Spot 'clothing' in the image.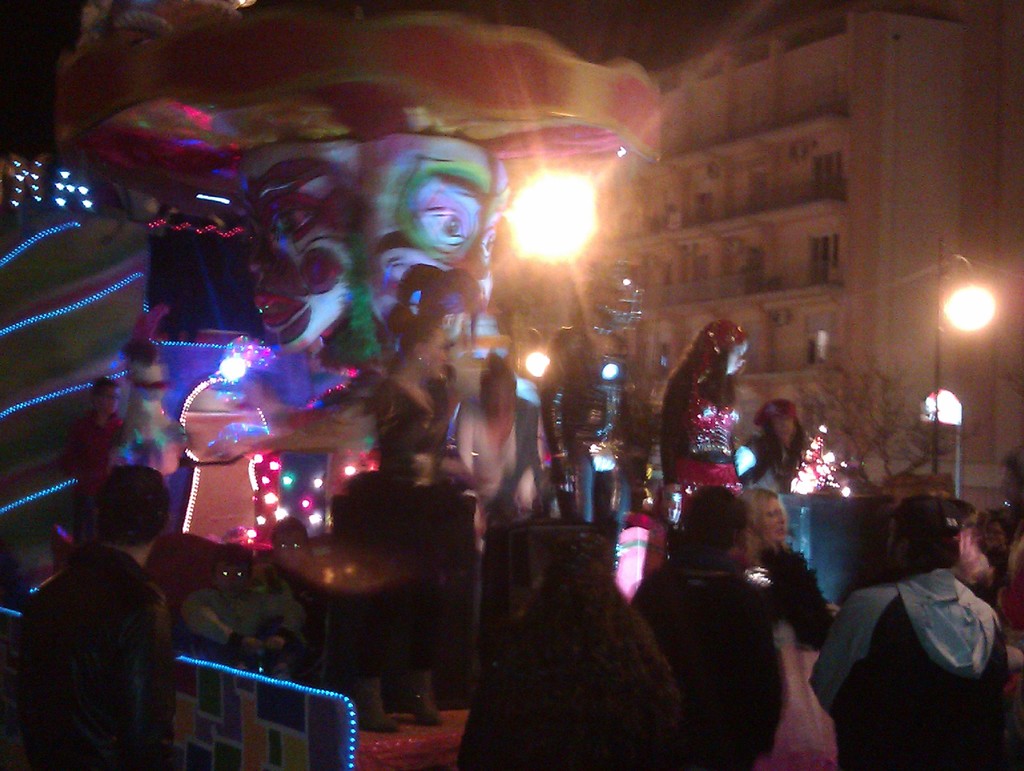
'clothing' found at x1=4 y1=555 x2=173 y2=770.
